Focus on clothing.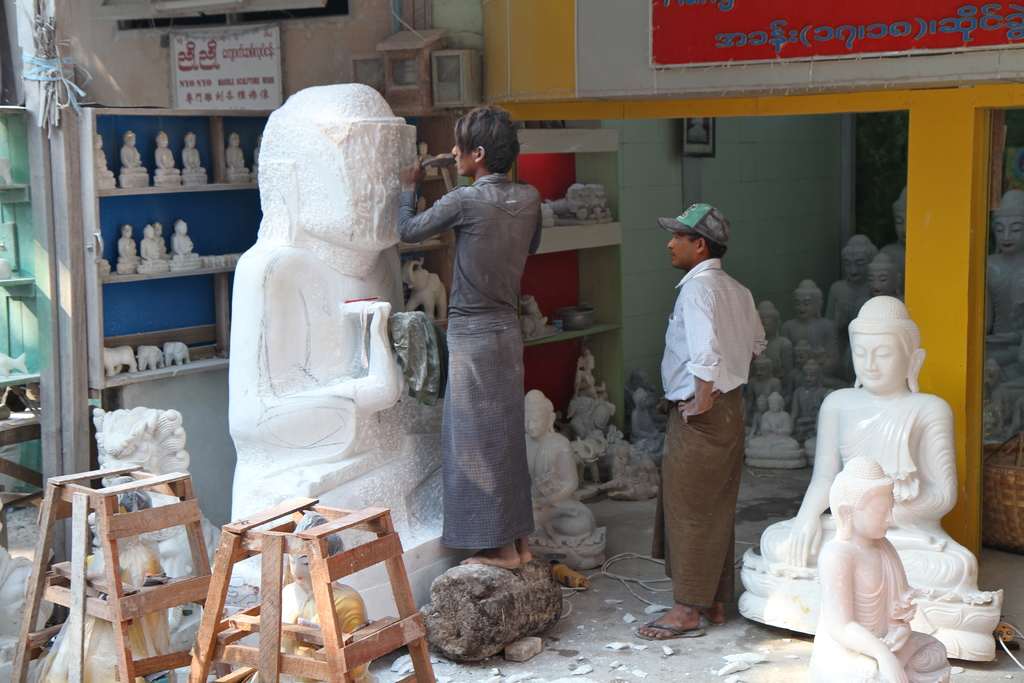
Focused at 670, 375, 755, 605.
